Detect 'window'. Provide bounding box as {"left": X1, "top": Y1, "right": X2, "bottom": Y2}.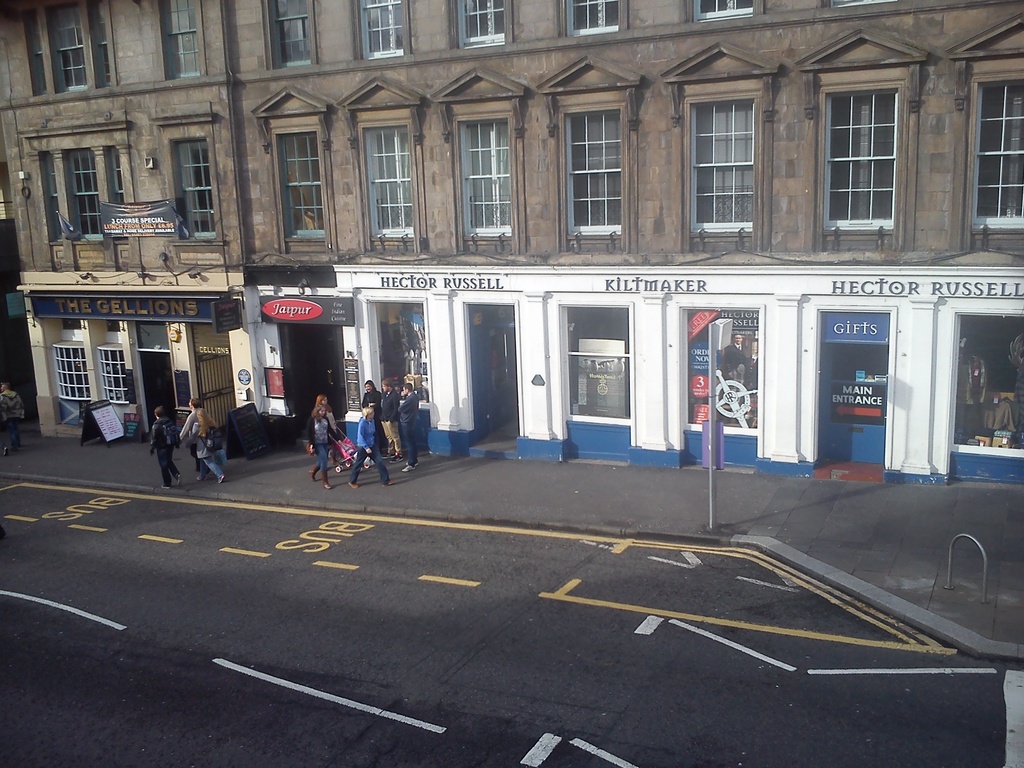
{"left": 60, "top": 148, "right": 103, "bottom": 233}.
